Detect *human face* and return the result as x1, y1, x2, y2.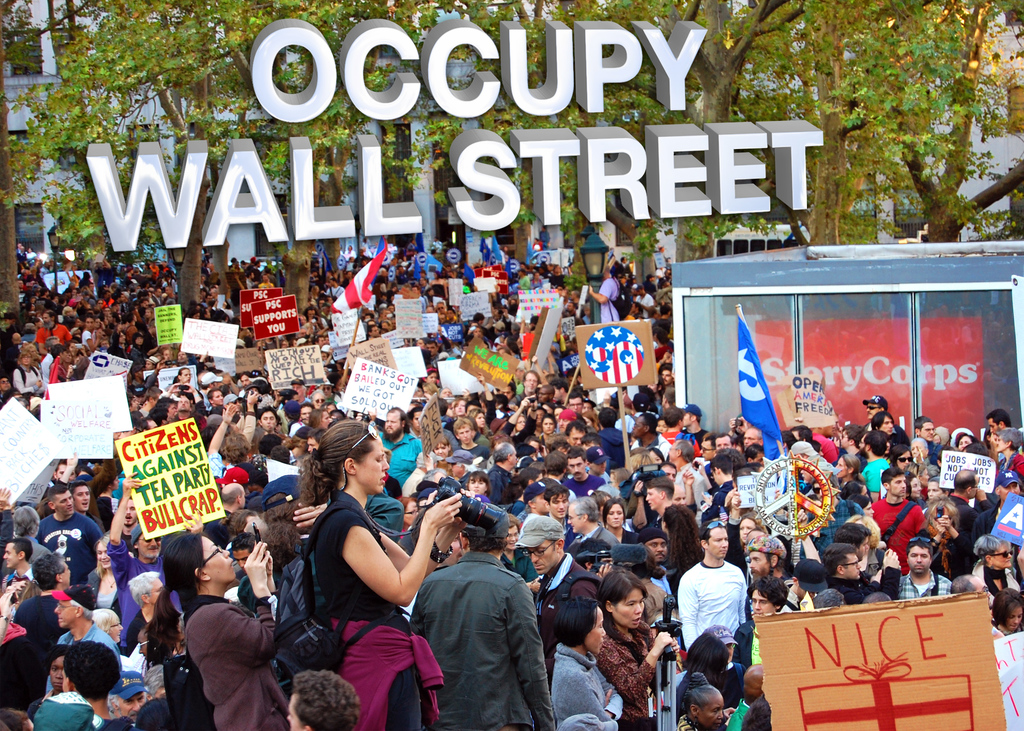
134, 339, 145, 346.
